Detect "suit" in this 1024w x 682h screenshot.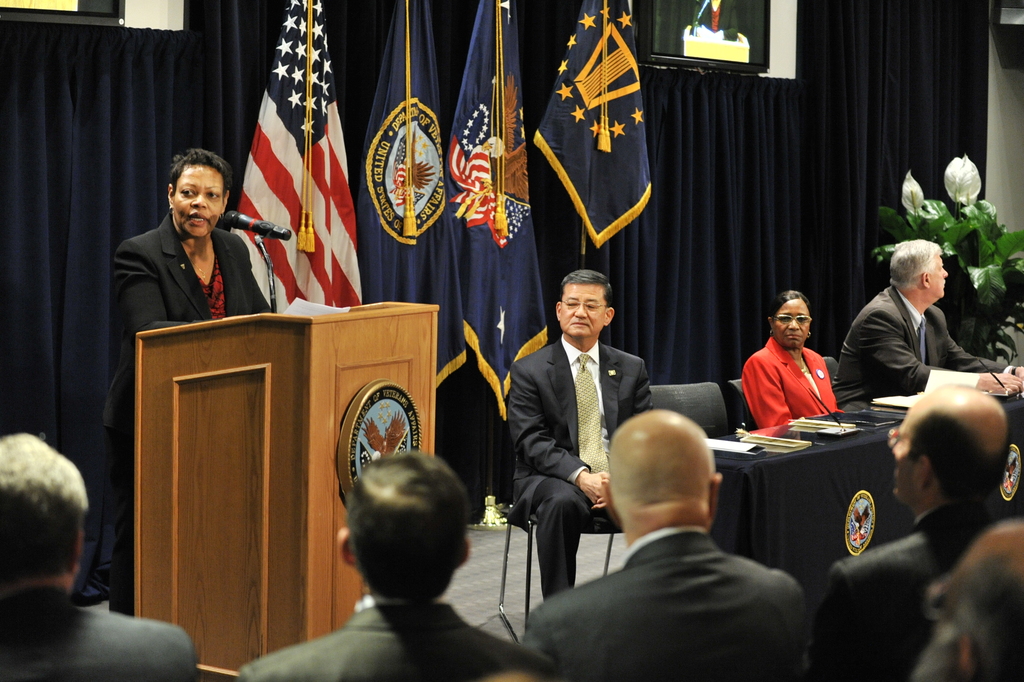
Detection: [left=521, top=530, right=820, bottom=681].
